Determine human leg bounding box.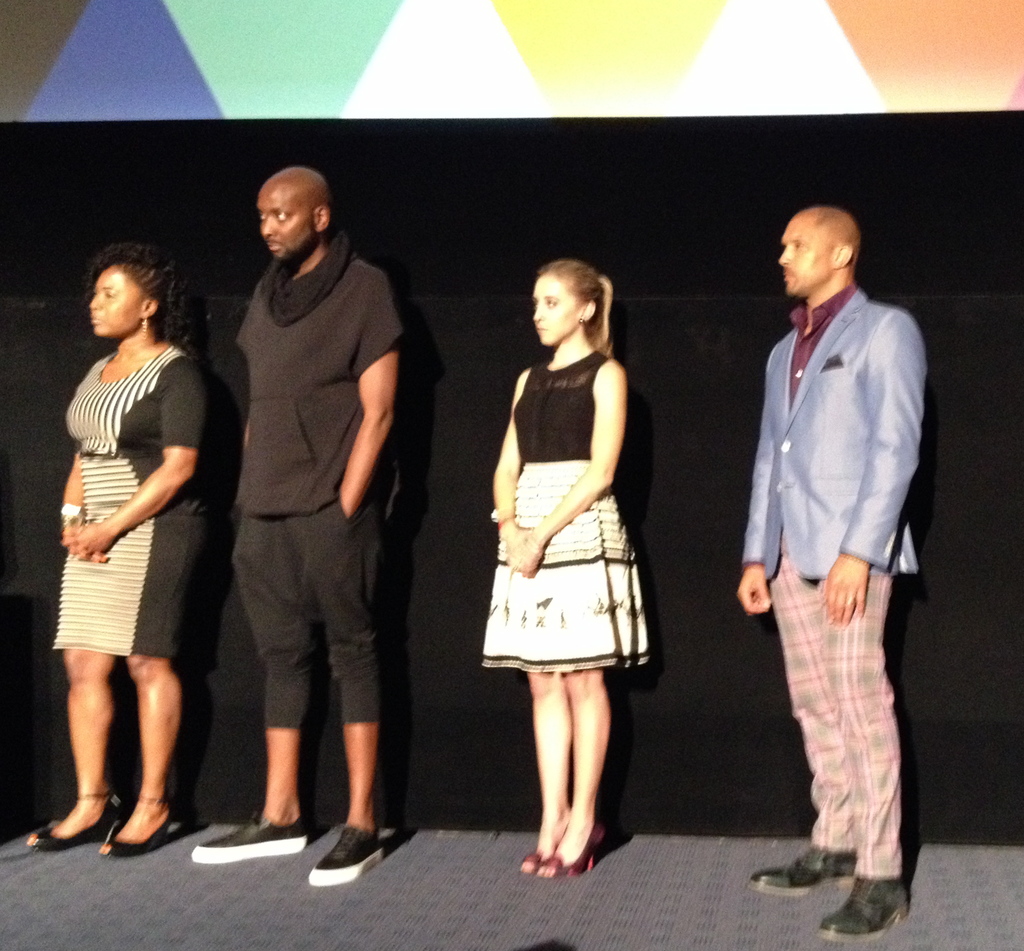
Determined: [22,653,120,868].
